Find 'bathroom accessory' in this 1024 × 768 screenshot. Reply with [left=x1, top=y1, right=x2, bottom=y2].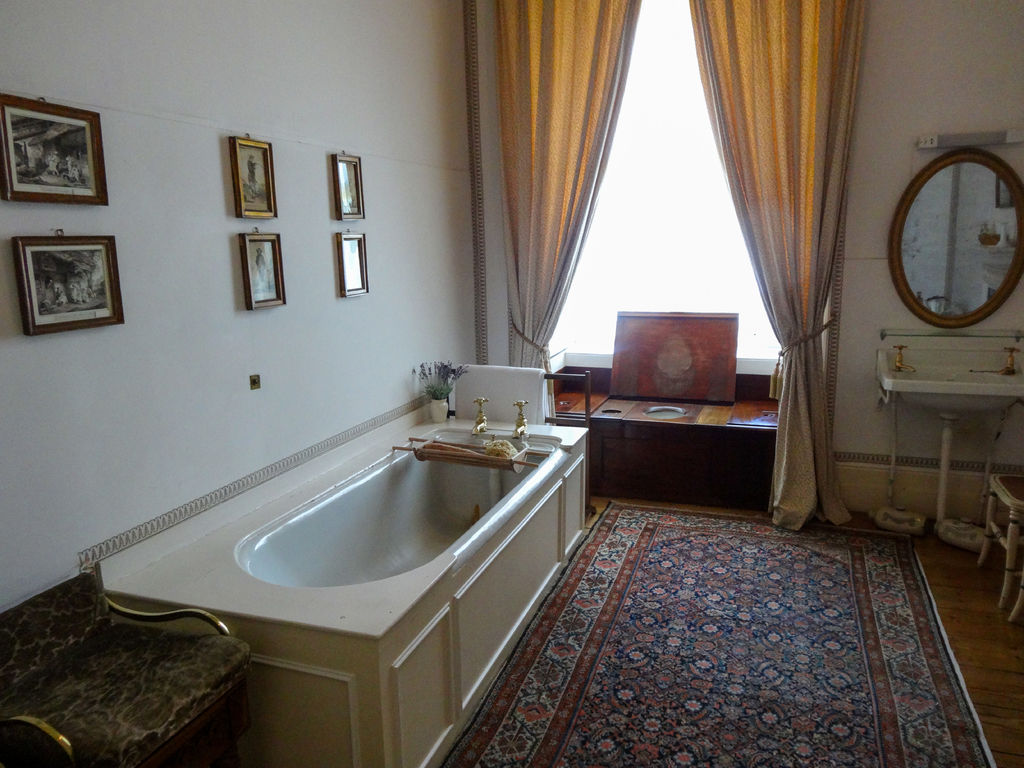
[left=866, top=331, right=1022, bottom=549].
